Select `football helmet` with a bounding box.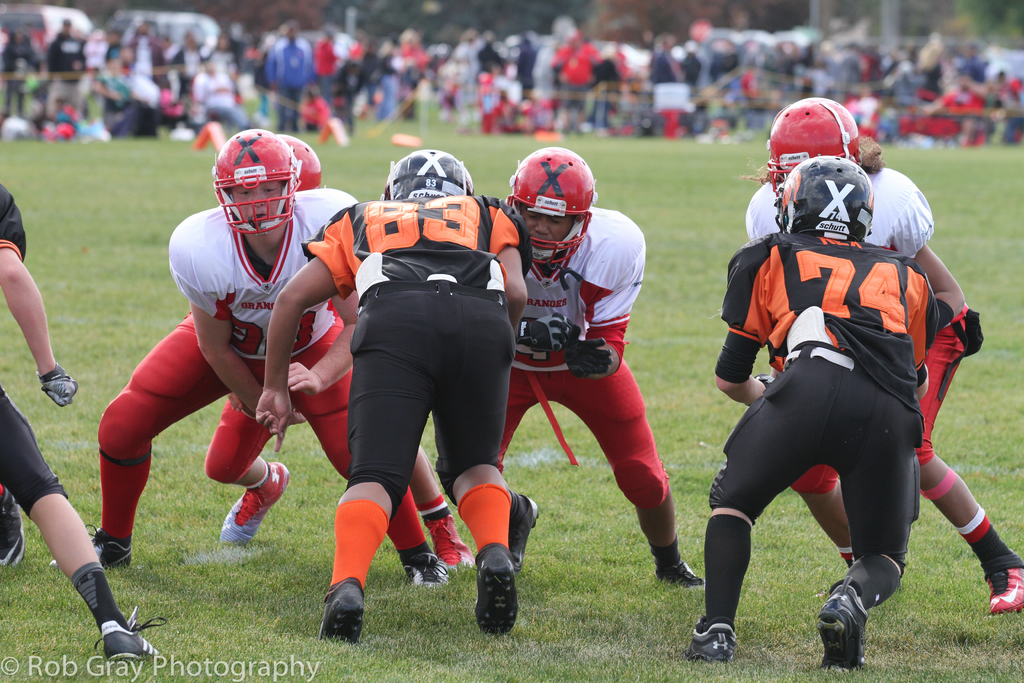
l=273, t=135, r=322, b=194.
